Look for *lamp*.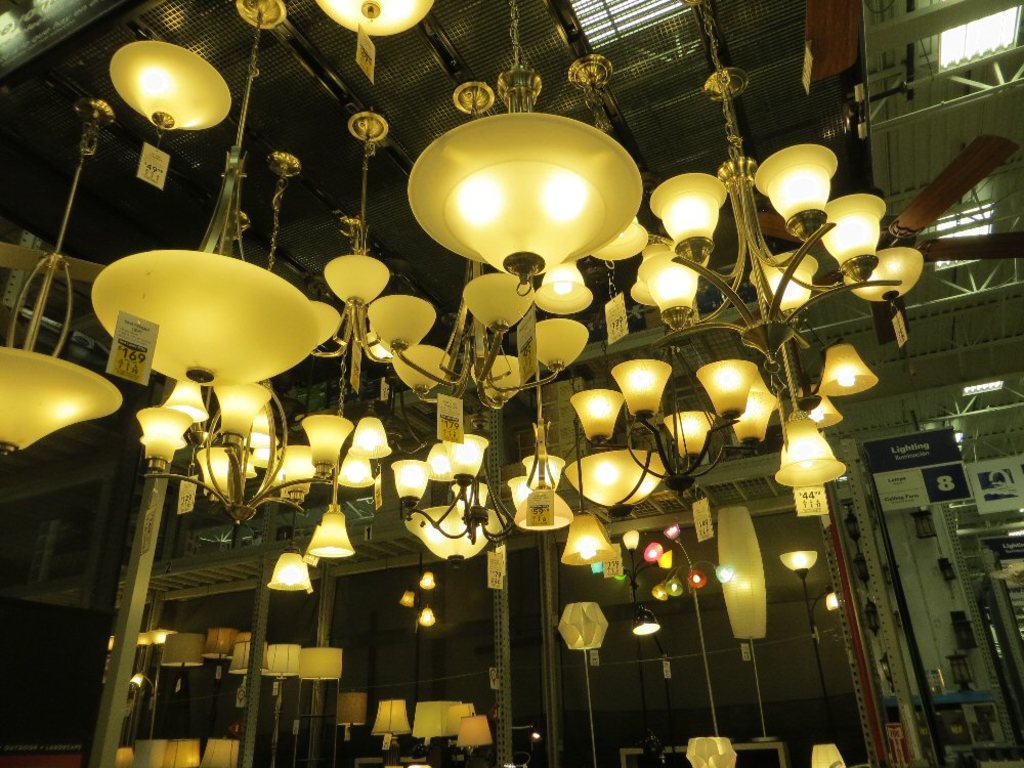
Found: rect(642, 534, 668, 561).
